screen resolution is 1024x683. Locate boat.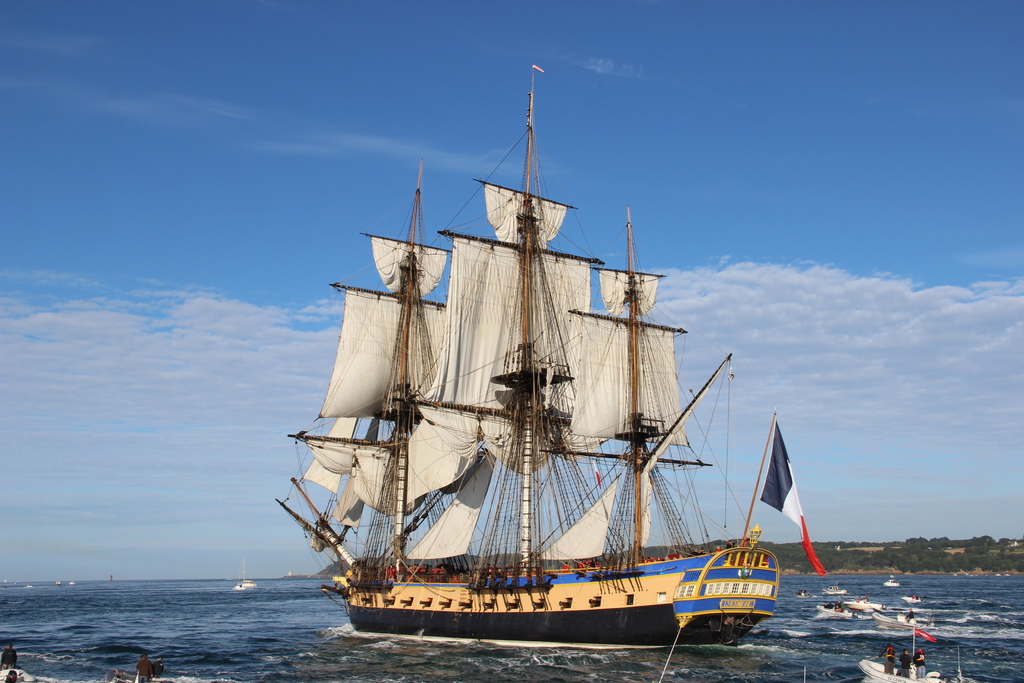
select_region(874, 611, 925, 637).
